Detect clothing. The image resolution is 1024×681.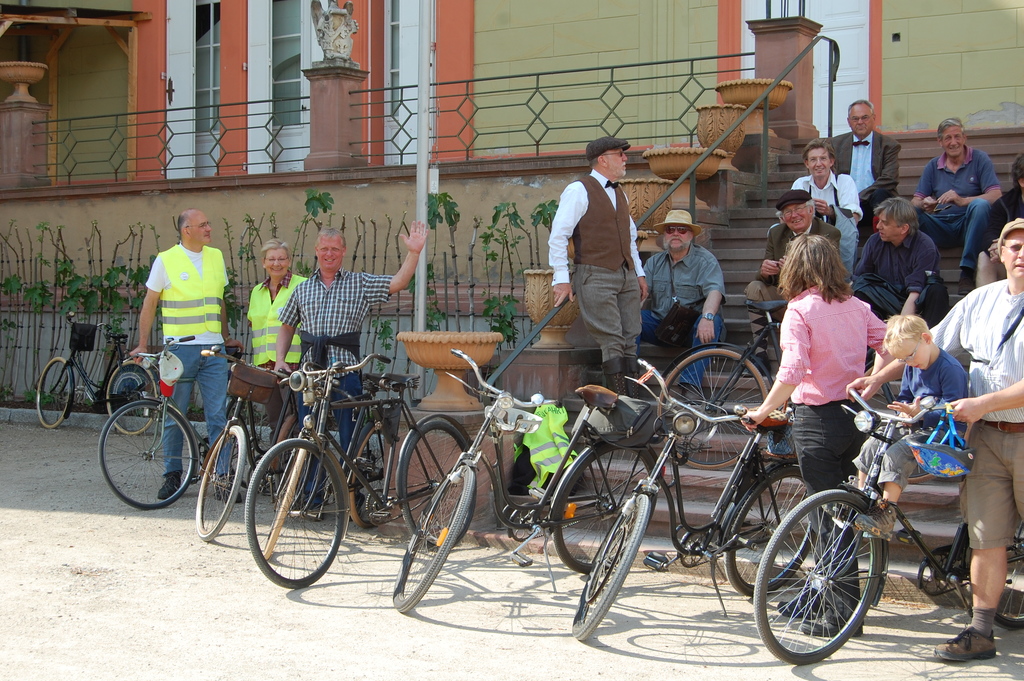
{"left": 991, "top": 187, "right": 1023, "bottom": 230}.
